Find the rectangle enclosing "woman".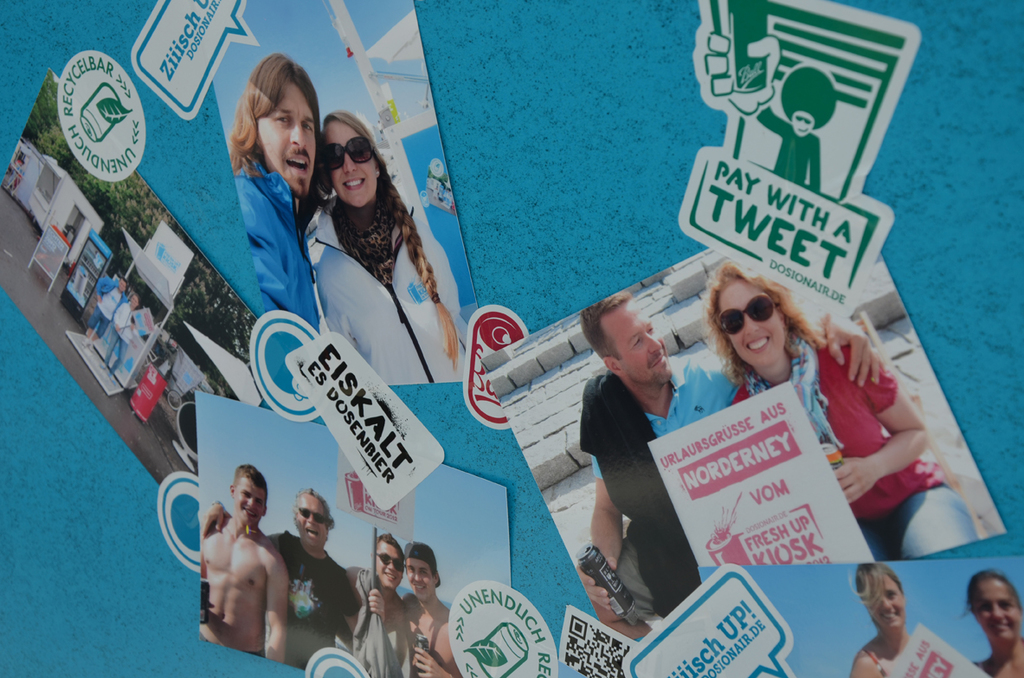
<region>944, 570, 1023, 677</region>.
